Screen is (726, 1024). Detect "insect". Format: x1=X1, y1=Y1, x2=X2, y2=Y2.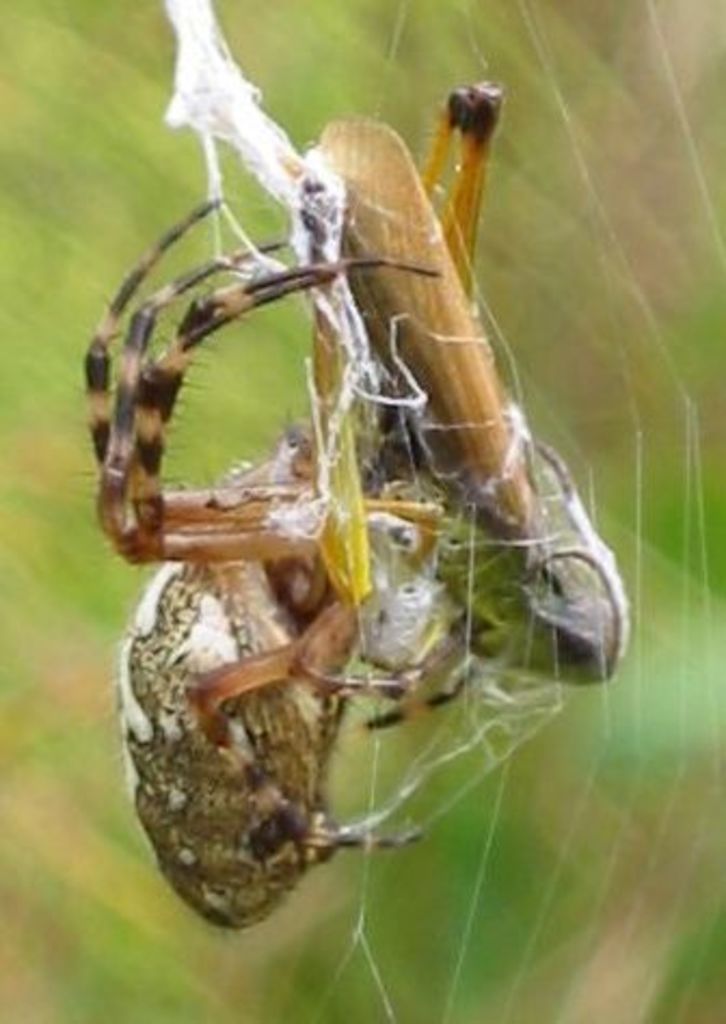
x1=300, y1=76, x2=627, y2=689.
